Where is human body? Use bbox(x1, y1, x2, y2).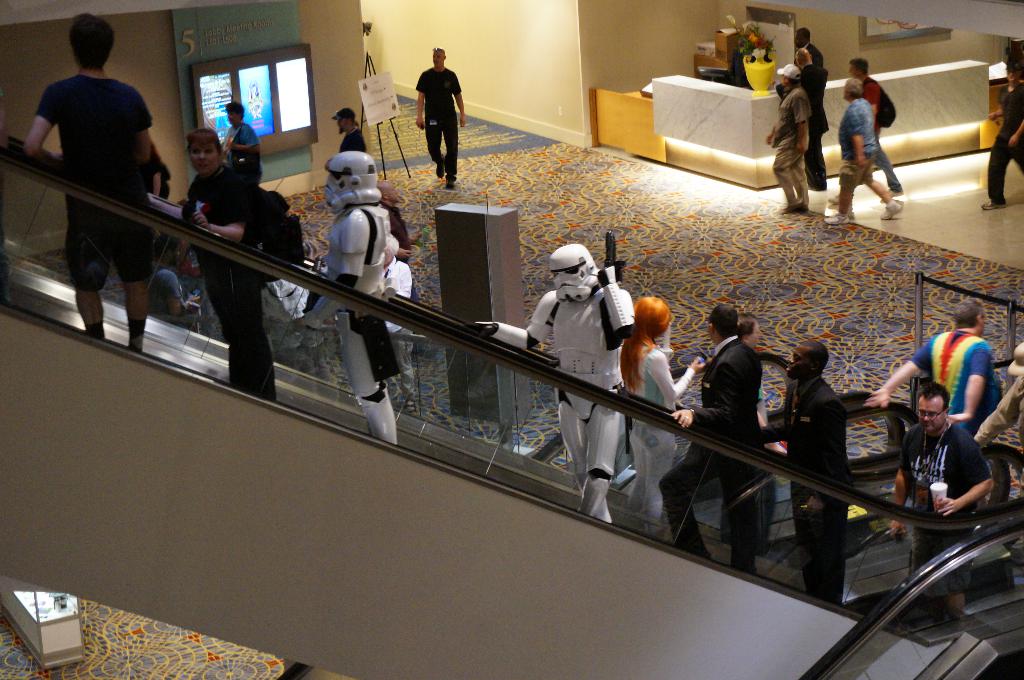
bbox(788, 22, 829, 188).
